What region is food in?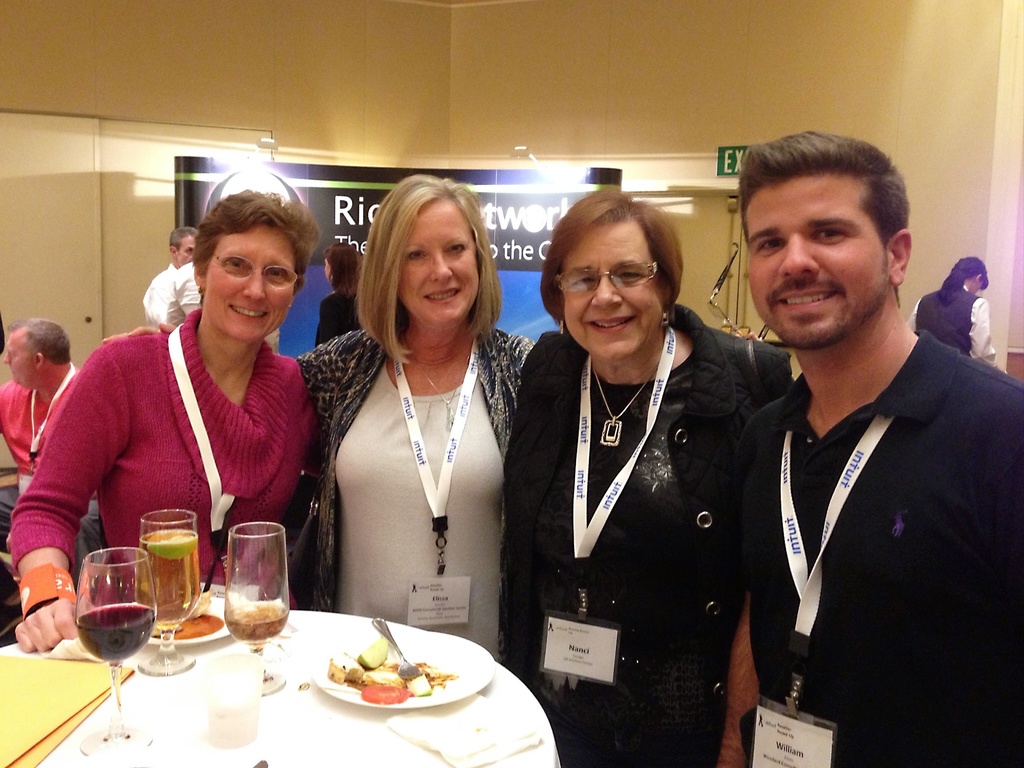
left=148, top=587, right=222, bottom=642.
